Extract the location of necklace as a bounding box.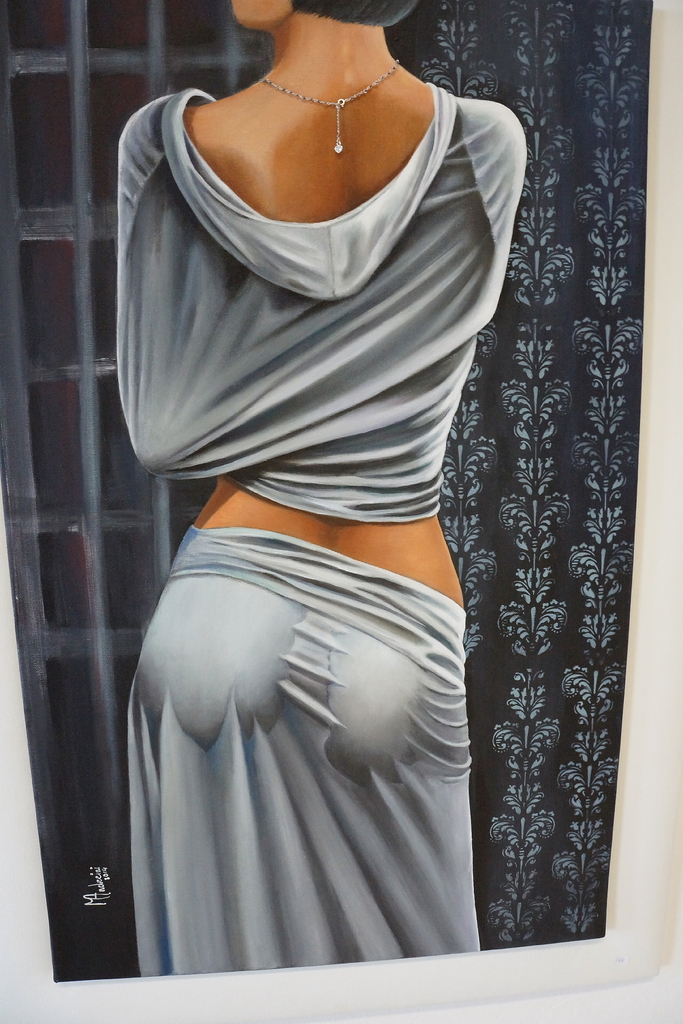
247:29:418:155.
